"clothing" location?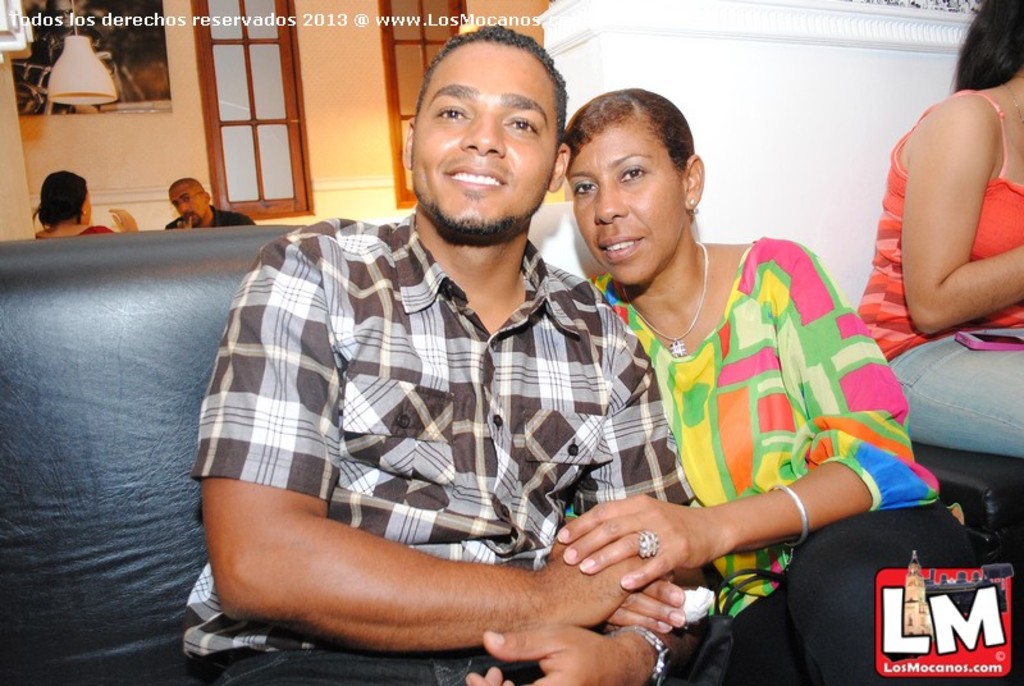
bbox=(184, 212, 687, 685)
